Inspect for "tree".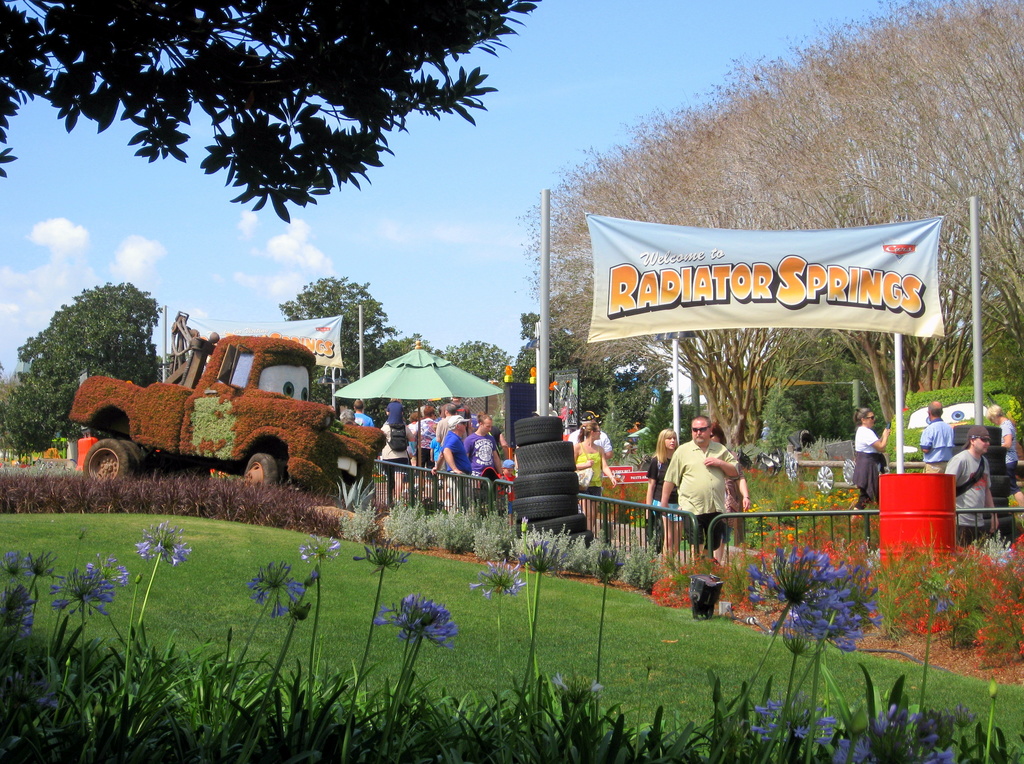
Inspection: {"x1": 3, "y1": 275, "x2": 161, "y2": 457}.
